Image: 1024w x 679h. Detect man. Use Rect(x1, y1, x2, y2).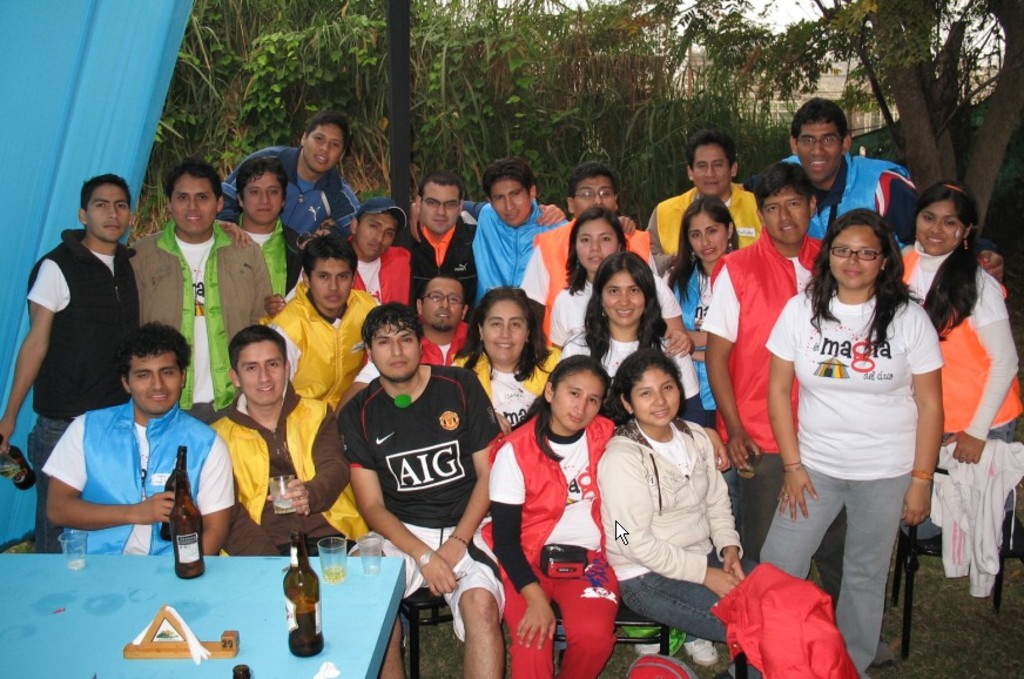
Rect(268, 236, 385, 425).
